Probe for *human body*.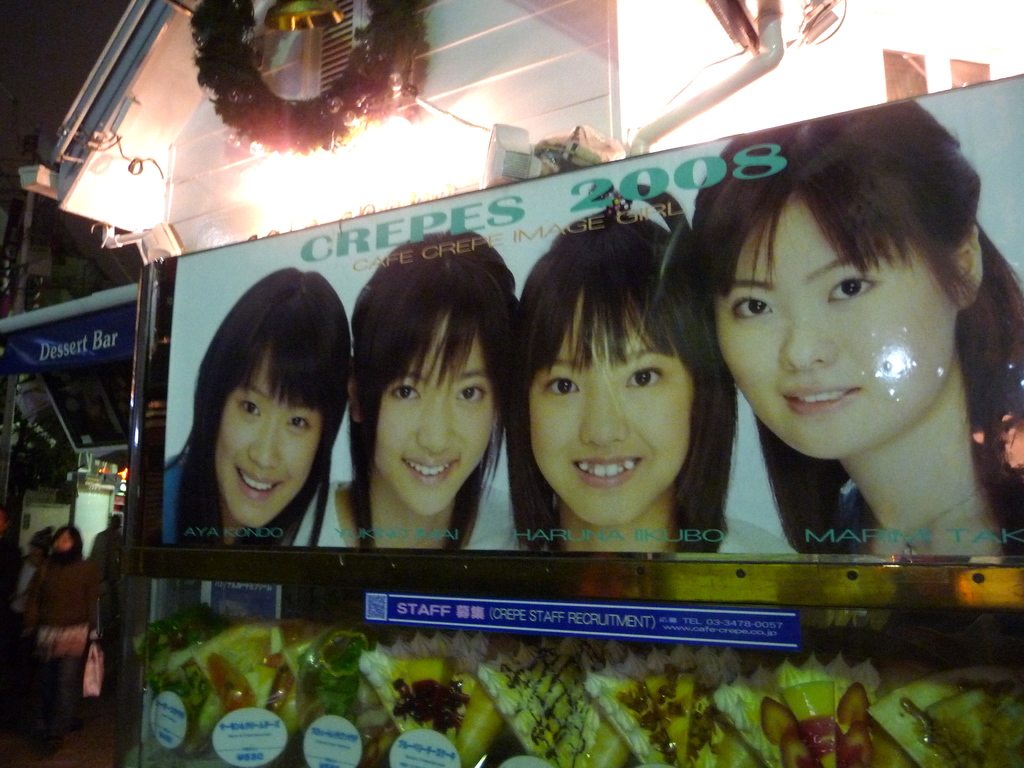
Probe result: left=350, top=222, right=518, bottom=547.
